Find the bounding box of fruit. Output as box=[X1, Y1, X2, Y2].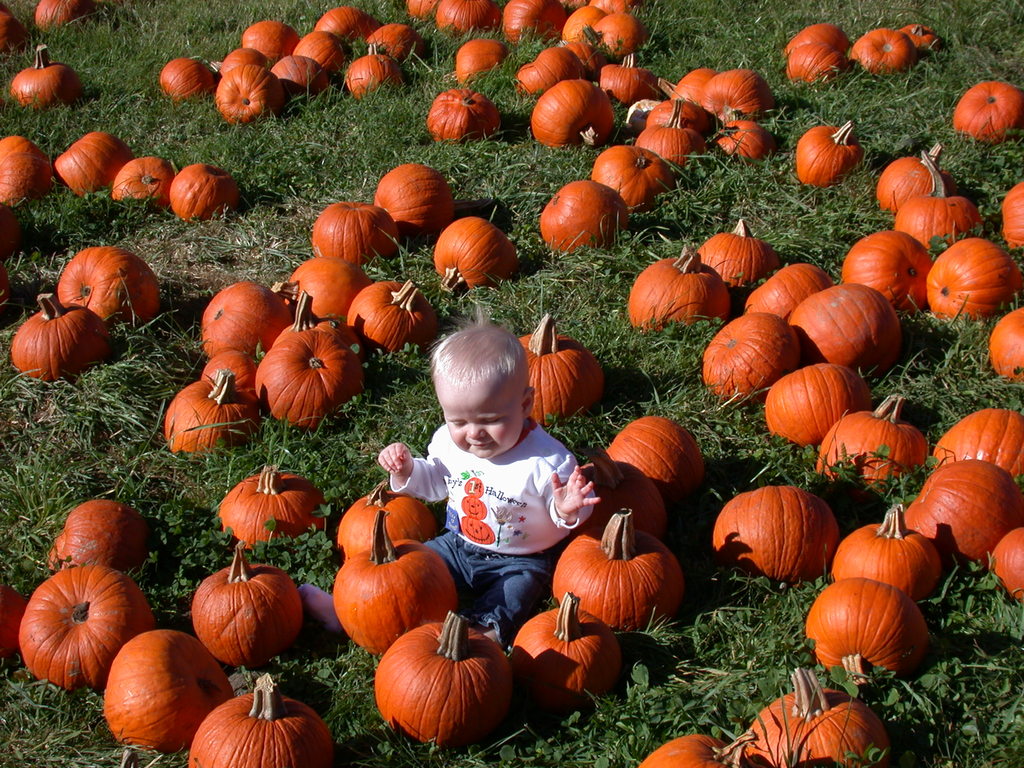
box=[35, 0, 82, 32].
